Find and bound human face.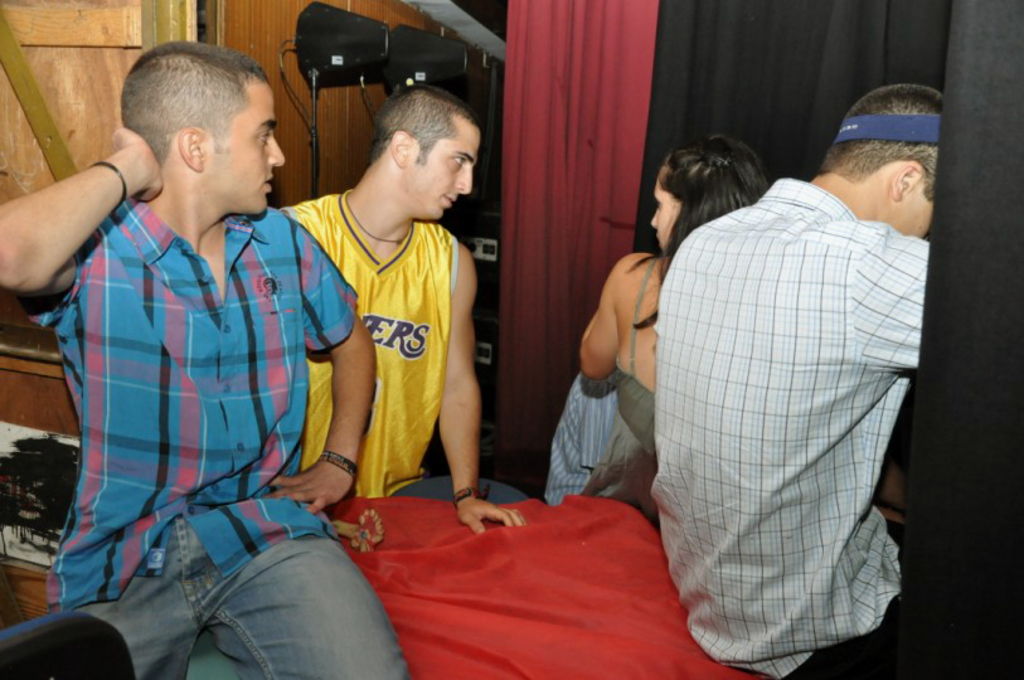
Bound: [406,123,477,222].
